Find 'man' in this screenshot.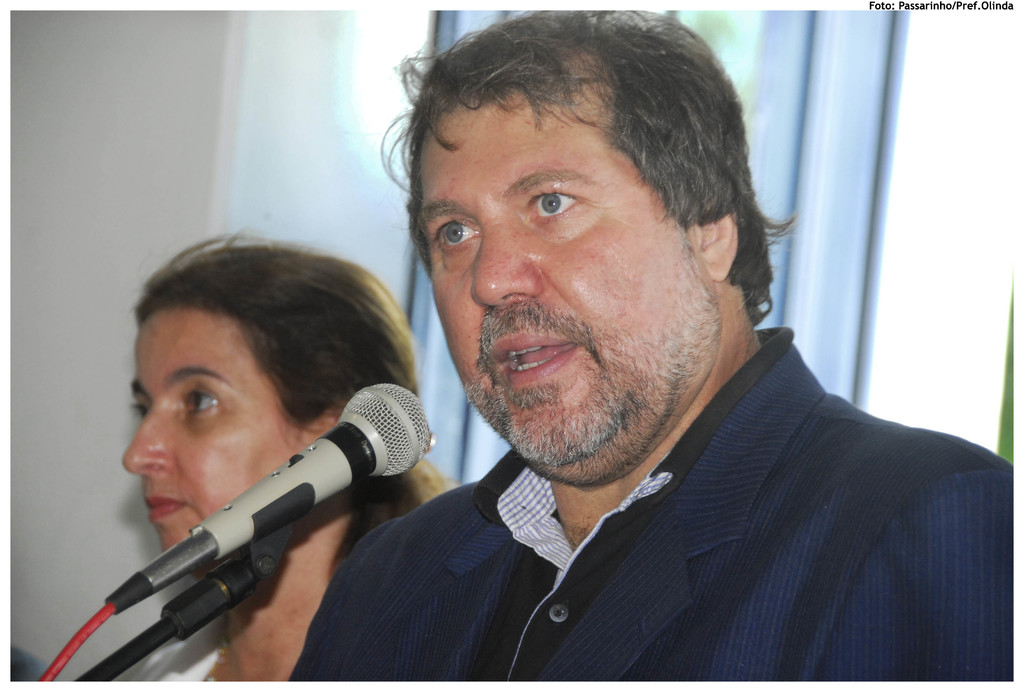
The bounding box for 'man' is 284, 10, 1018, 684.
